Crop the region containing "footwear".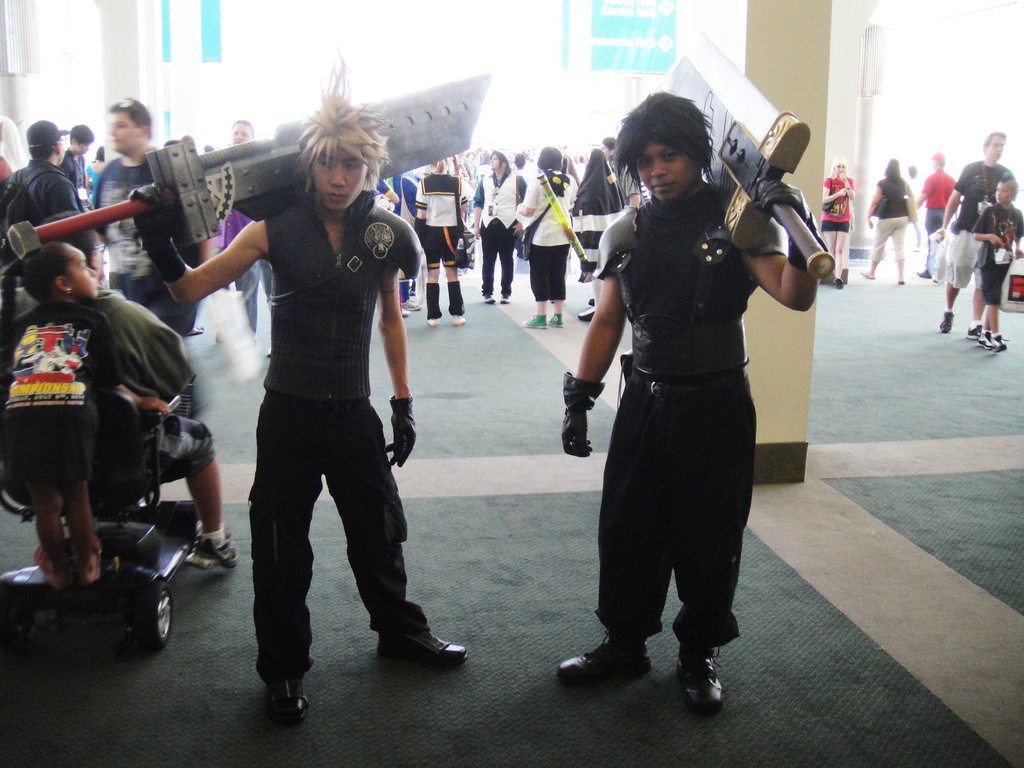
Crop region: (left=504, top=292, right=510, bottom=301).
